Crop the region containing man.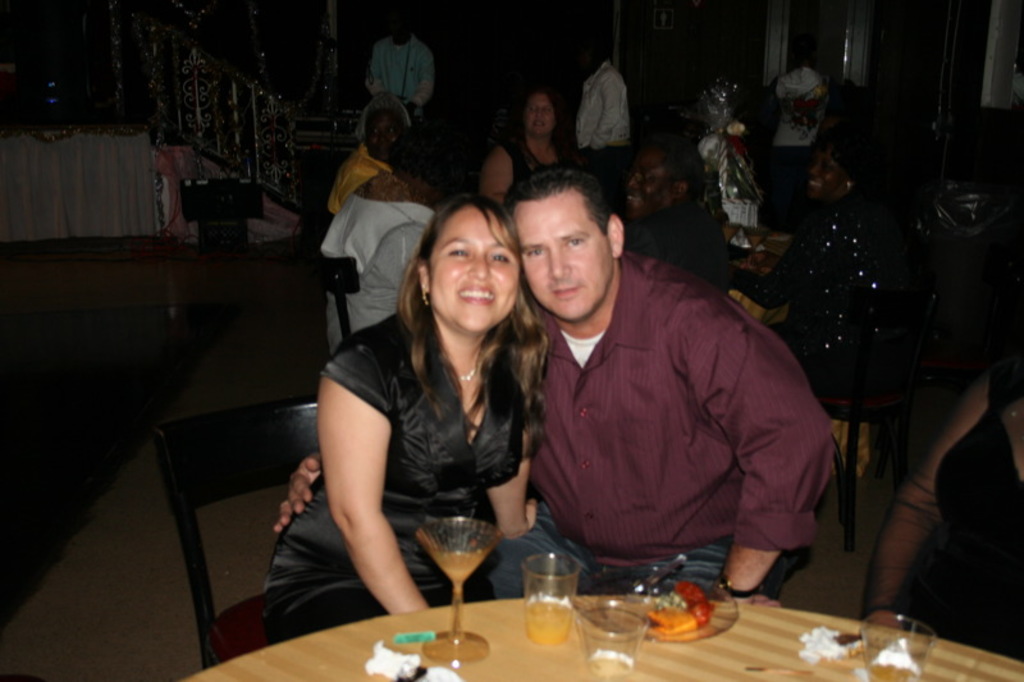
Crop region: <box>571,31,628,152</box>.
